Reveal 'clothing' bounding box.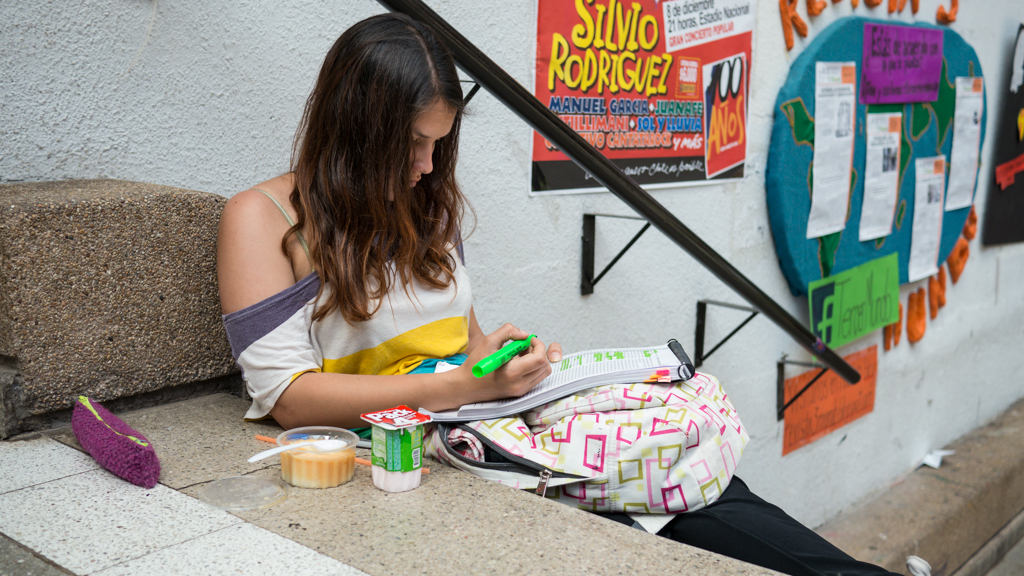
Revealed: 211,181,899,575.
